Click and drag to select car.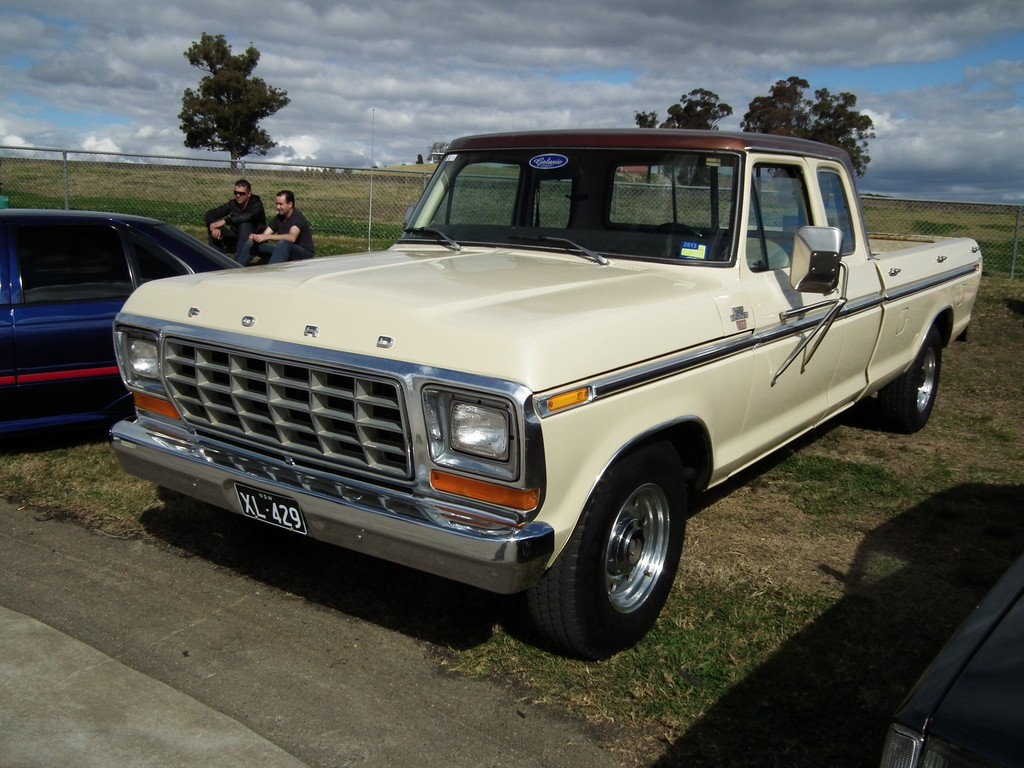
Selection: 0, 200, 252, 450.
